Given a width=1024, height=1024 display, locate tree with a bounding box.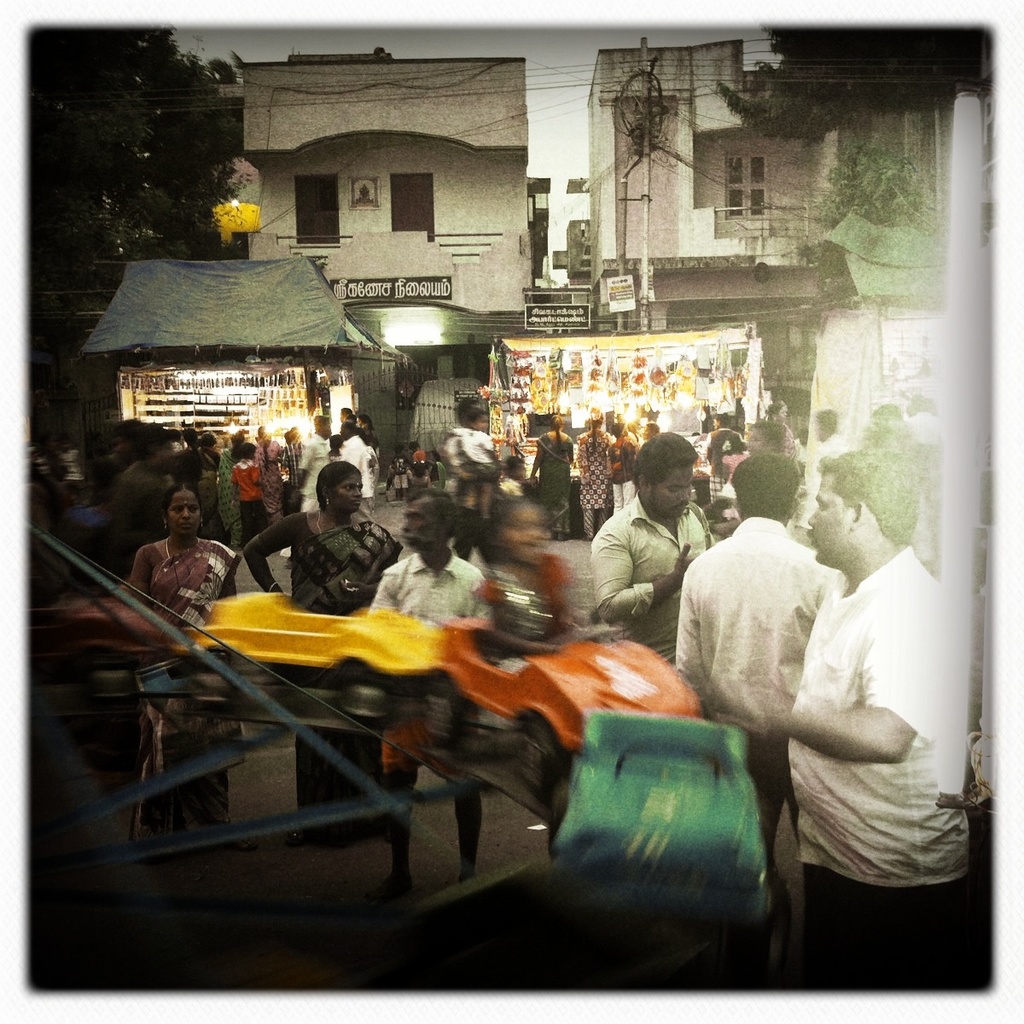
Located: [28, 30, 241, 367].
